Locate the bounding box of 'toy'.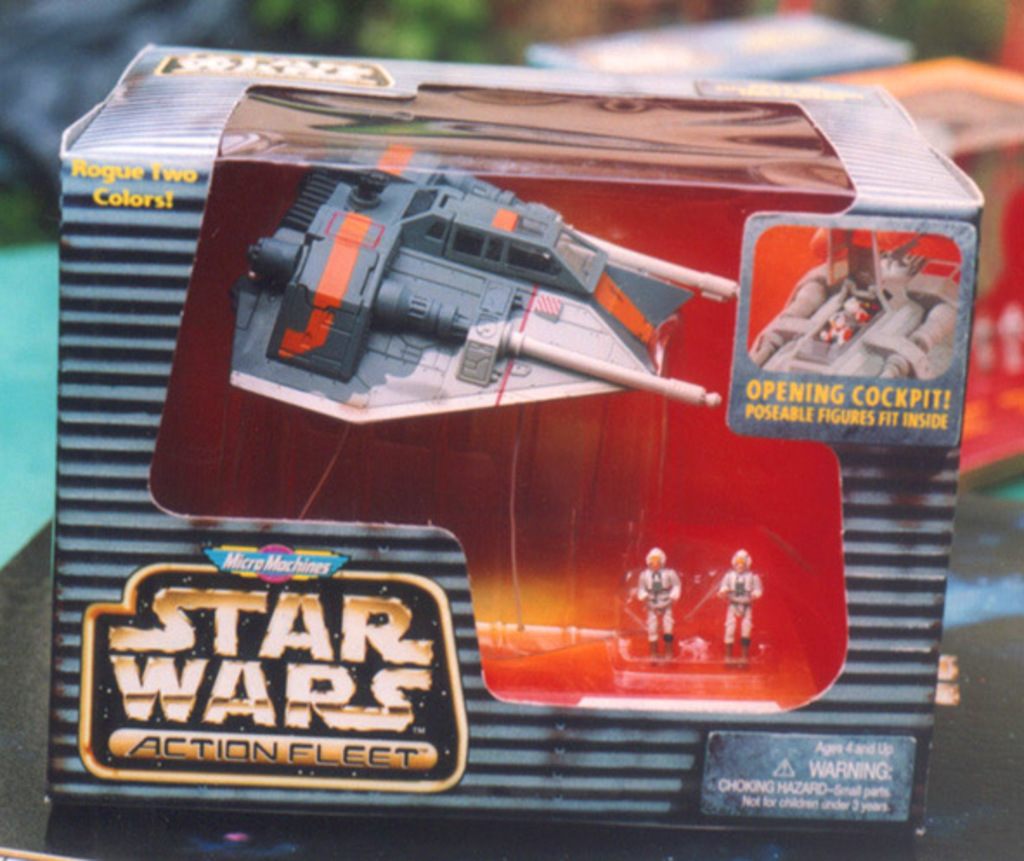
Bounding box: select_region(726, 547, 762, 657).
